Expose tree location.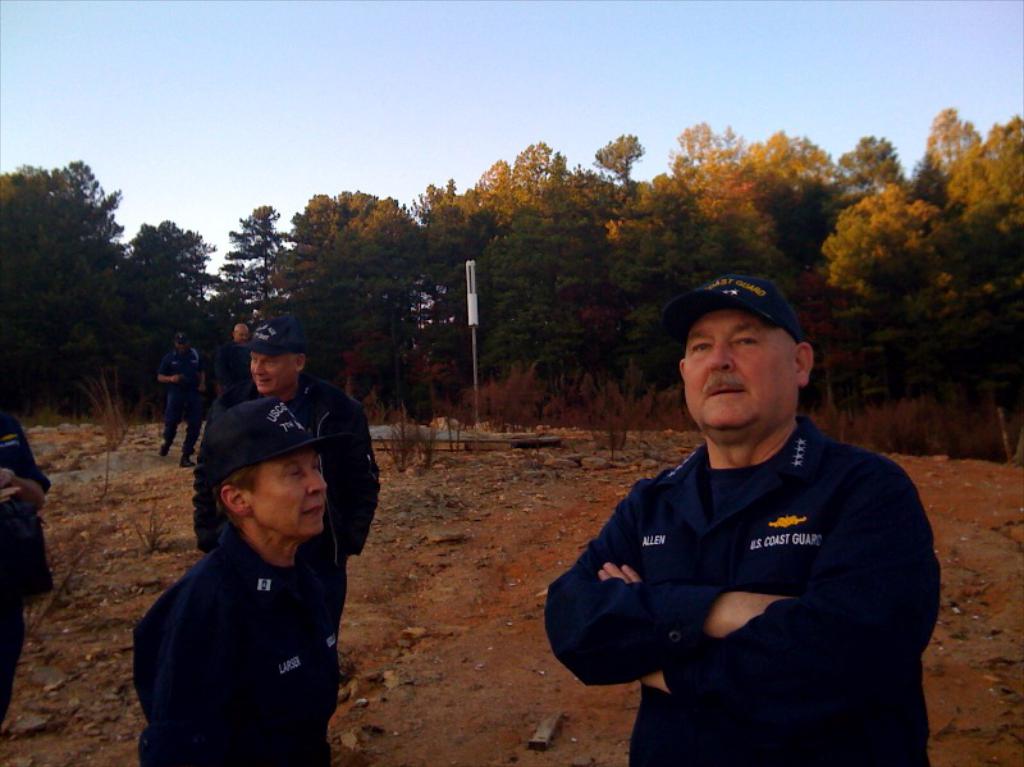
Exposed at 211:201:296:323.
